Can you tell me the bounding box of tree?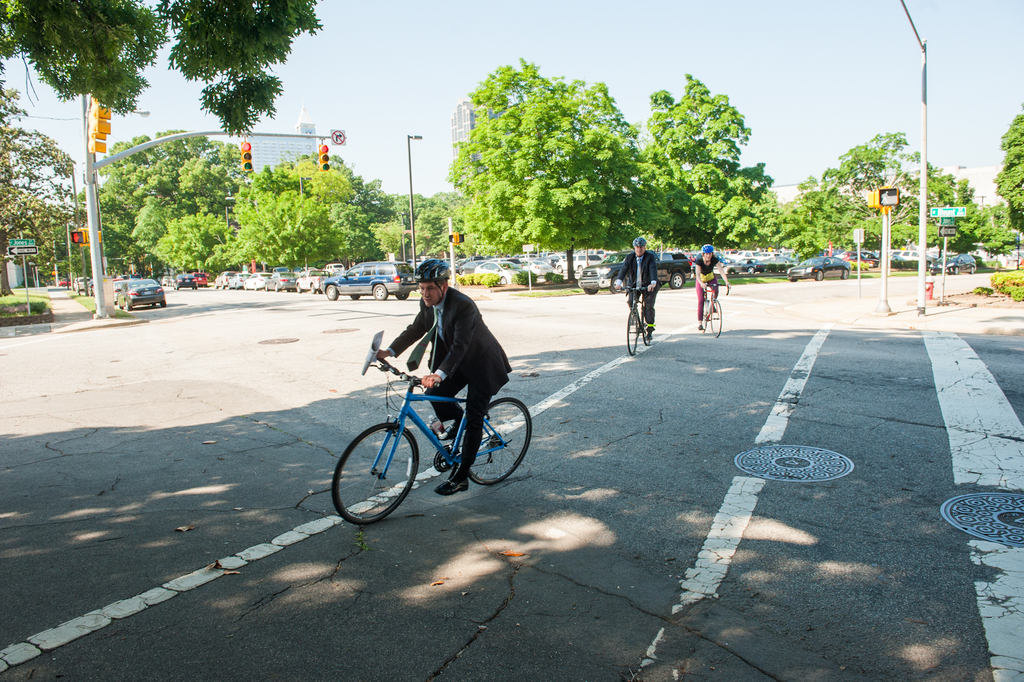
box=[0, 65, 94, 309].
